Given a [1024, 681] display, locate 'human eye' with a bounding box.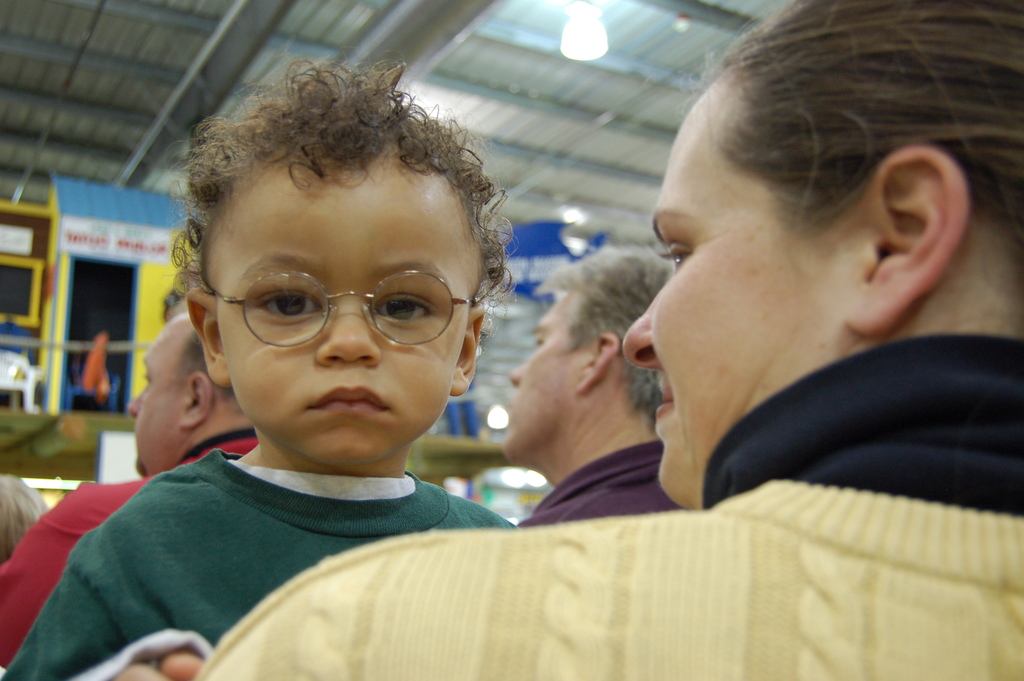
Located: 645/240/698/277.
